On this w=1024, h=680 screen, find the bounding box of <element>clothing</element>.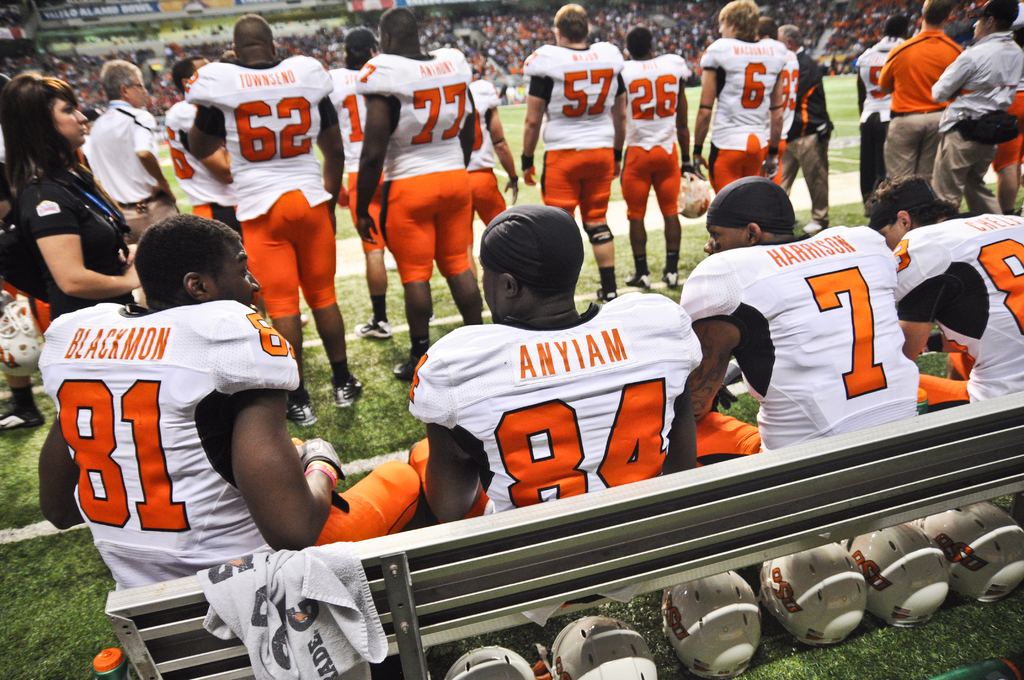
Bounding box: box(878, 22, 958, 188).
